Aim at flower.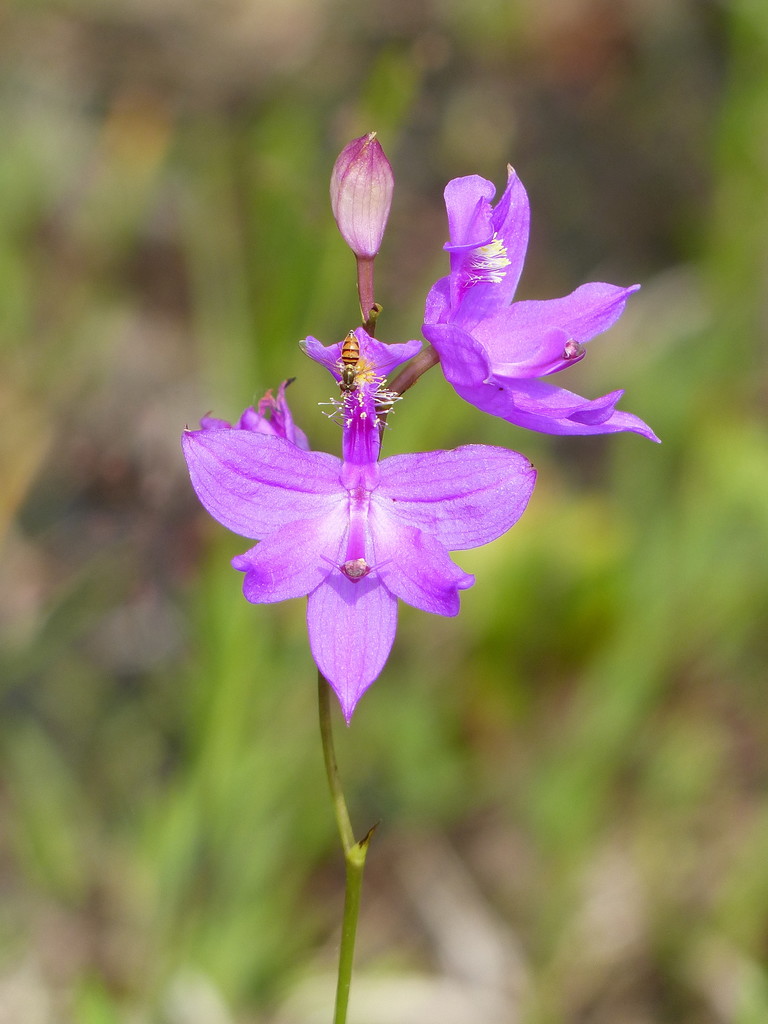
Aimed at bbox(192, 338, 519, 707).
